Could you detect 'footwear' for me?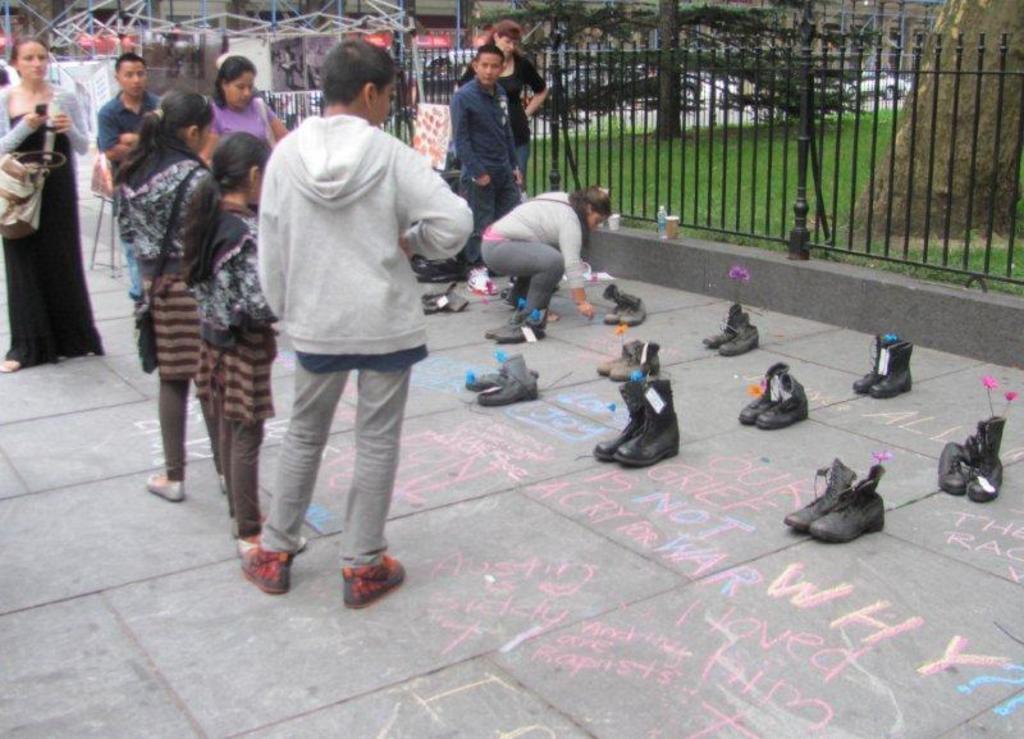
Detection result: <bbox>699, 302, 739, 338</bbox>.
